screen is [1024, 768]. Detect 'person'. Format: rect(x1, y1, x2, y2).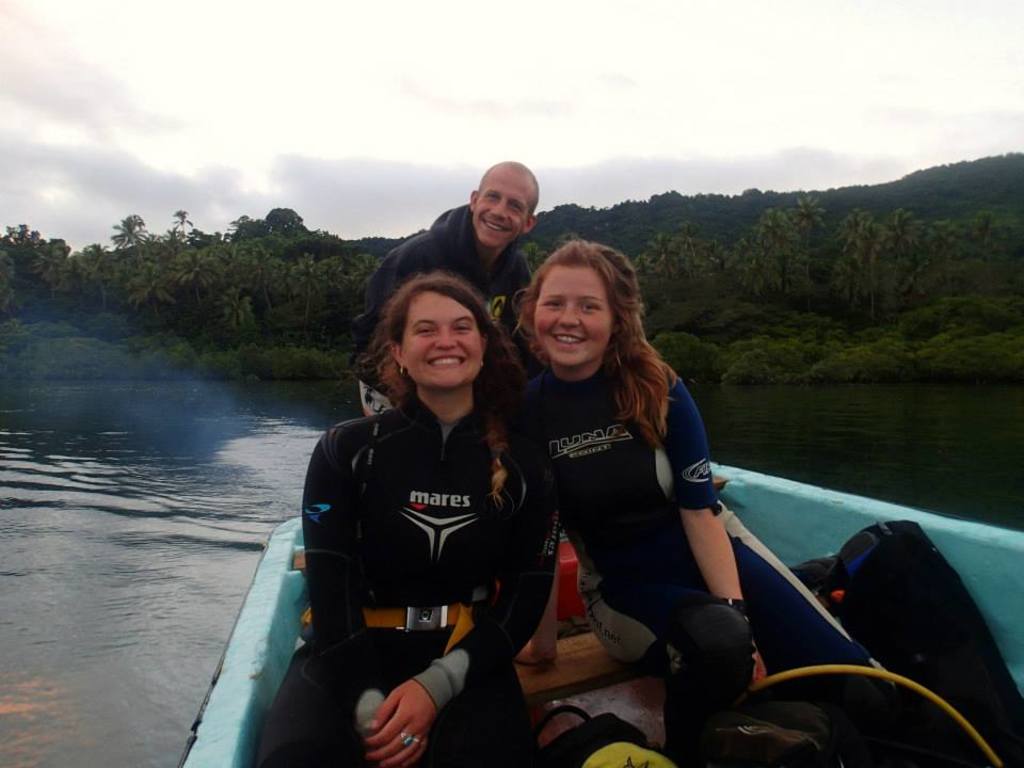
rect(259, 274, 564, 767).
